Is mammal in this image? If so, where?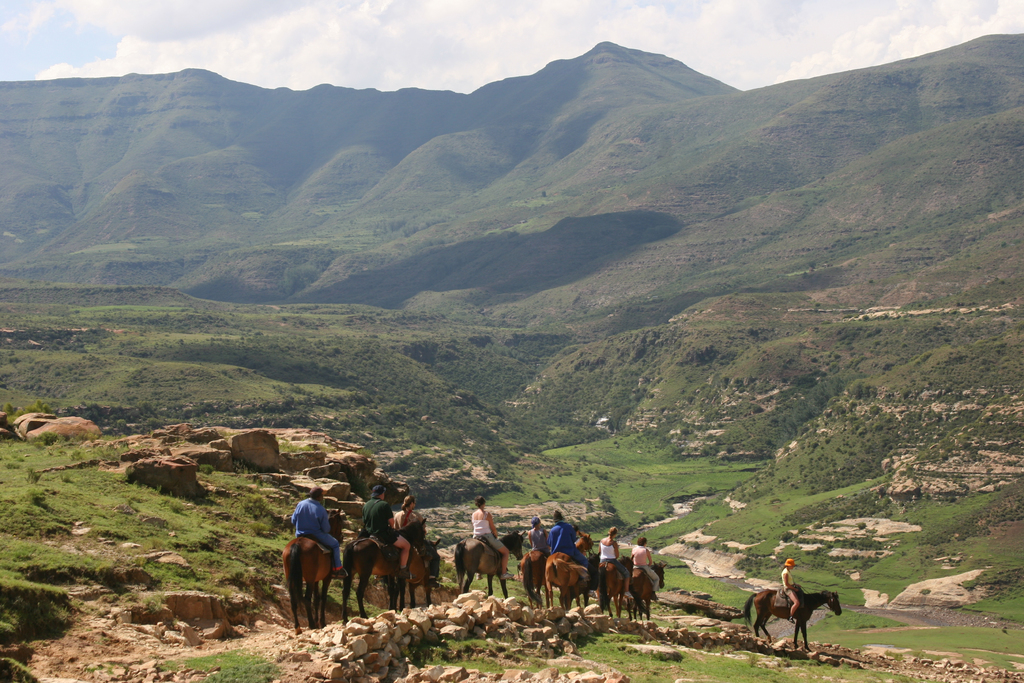
Yes, at bbox=(744, 582, 842, 639).
